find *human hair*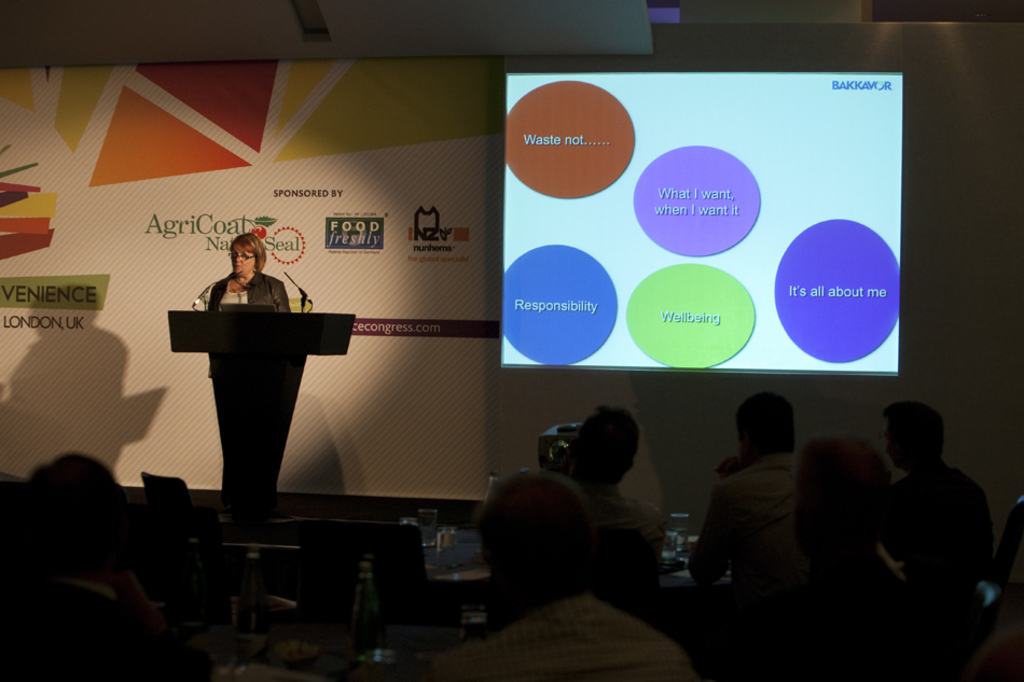
box=[737, 390, 792, 456]
